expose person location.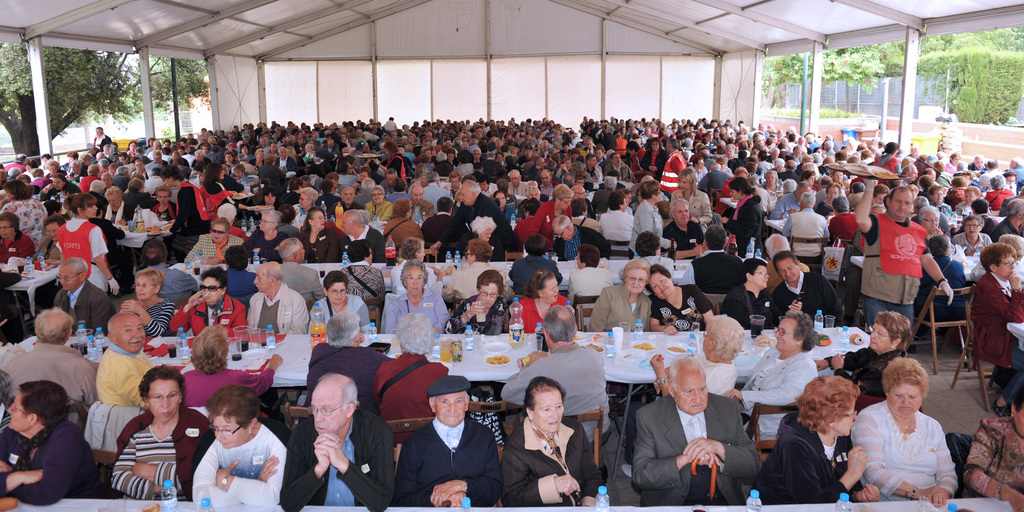
Exposed at Rect(598, 193, 637, 247).
